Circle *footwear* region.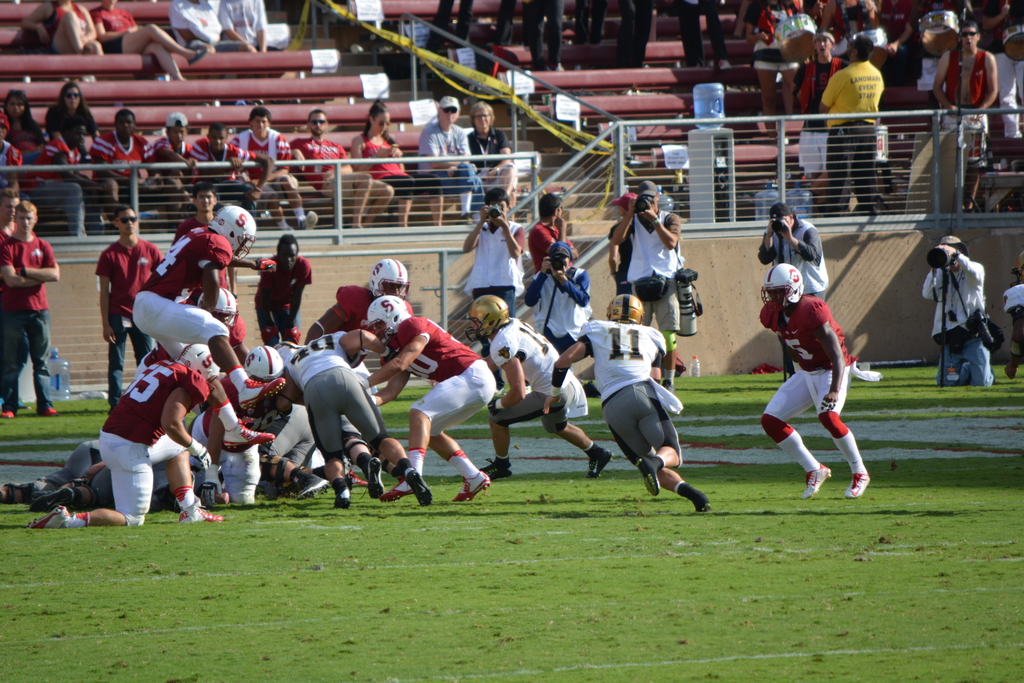
Region: locate(582, 378, 601, 399).
